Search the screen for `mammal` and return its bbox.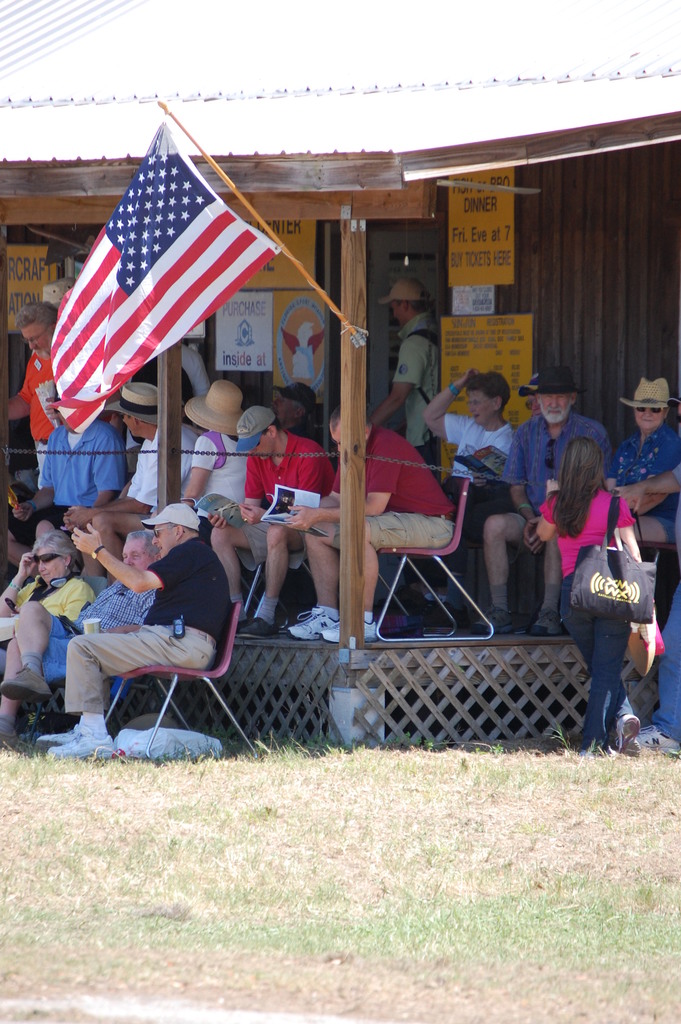
Found: Rect(270, 381, 319, 443).
